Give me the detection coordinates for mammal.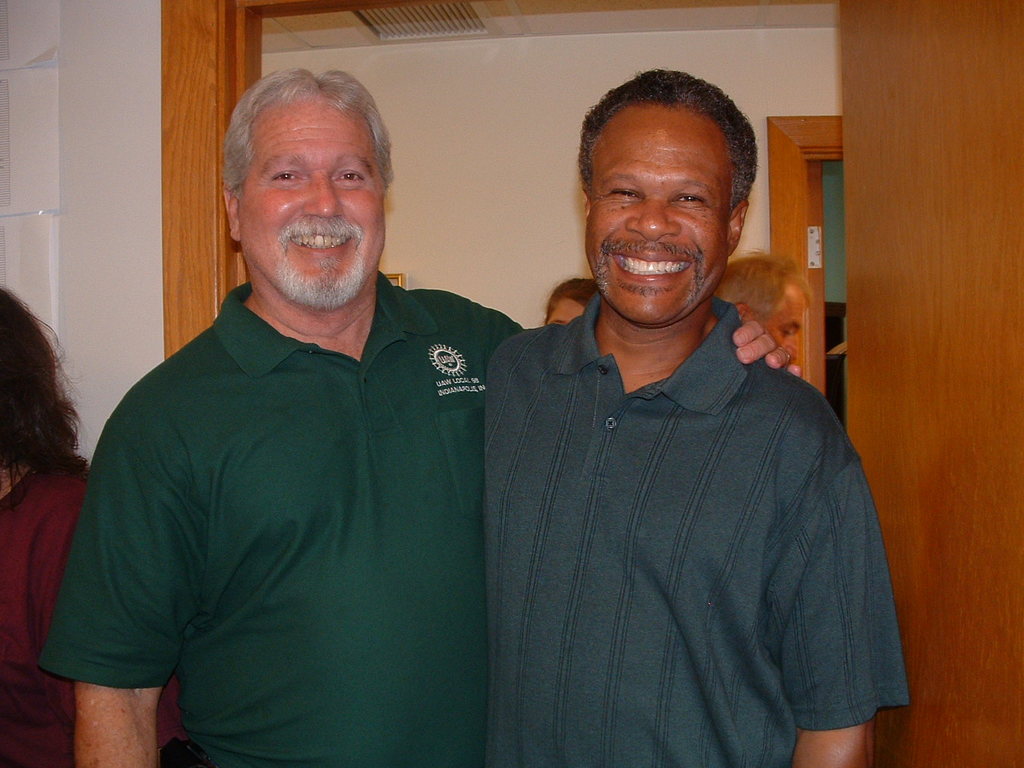
{"left": 41, "top": 68, "right": 802, "bottom": 767}.
